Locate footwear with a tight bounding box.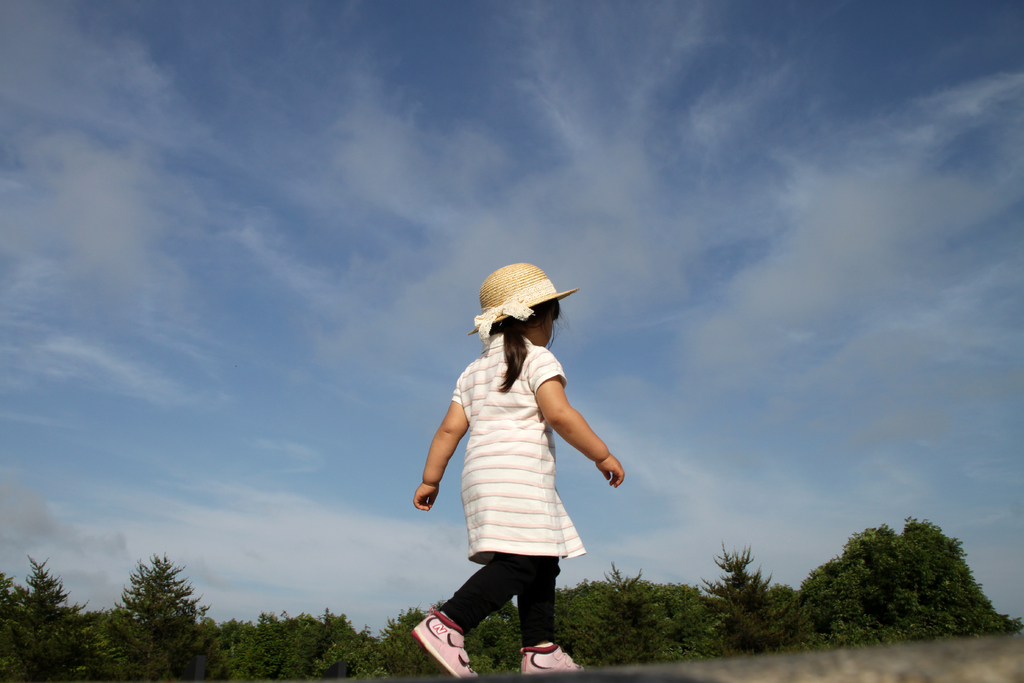
(left=521, top=643, right=584, bottom=675).
